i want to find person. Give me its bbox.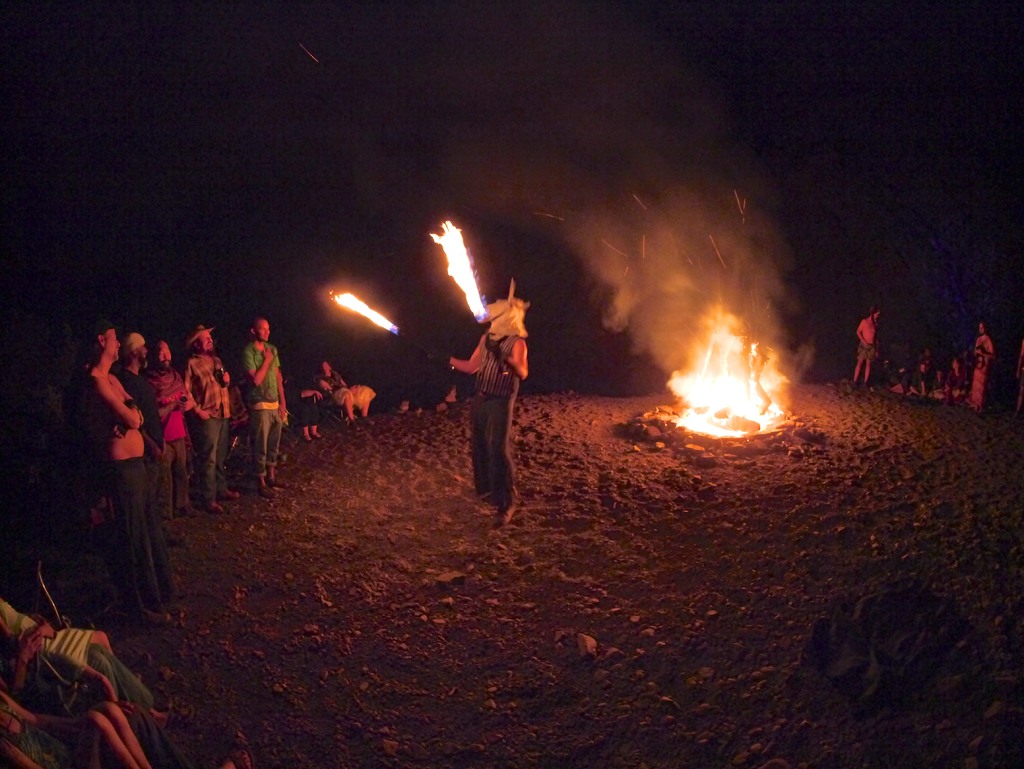
bbox(312, 360, 376, 425).
